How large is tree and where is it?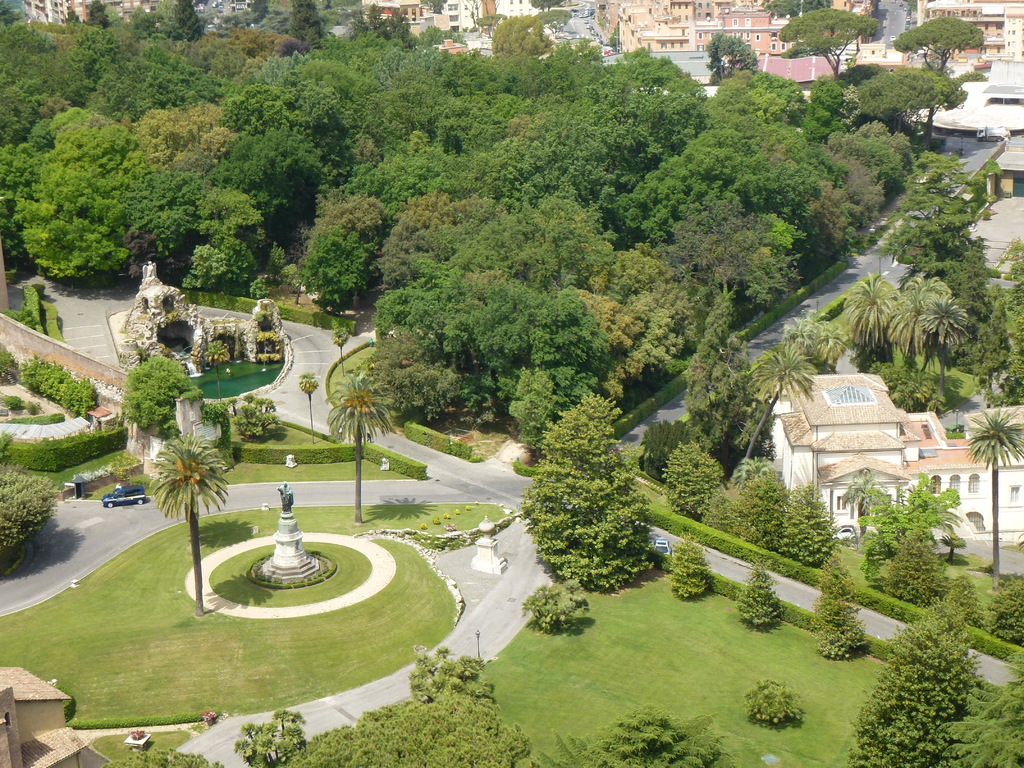
Bounding box: {"left": 201, "top": 402, "right": 242, "bottom": 436}.
